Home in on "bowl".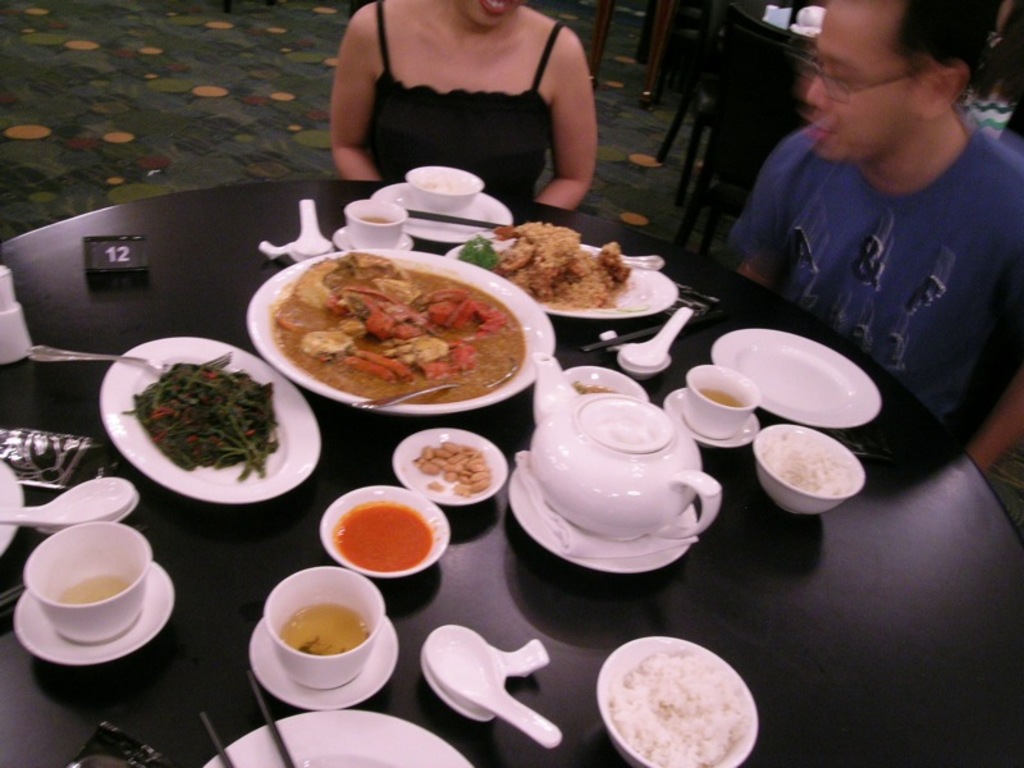
Homed in at [x1=311, y1=489, x2=440, y2=599].
